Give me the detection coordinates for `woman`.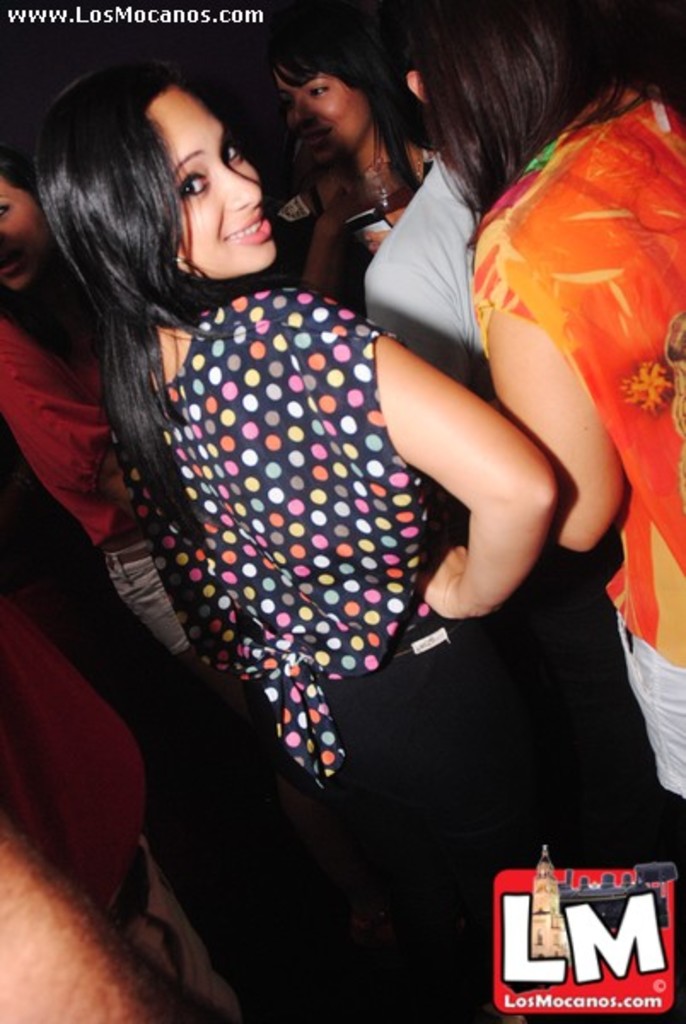
detection(32, 49, 560, 947).
